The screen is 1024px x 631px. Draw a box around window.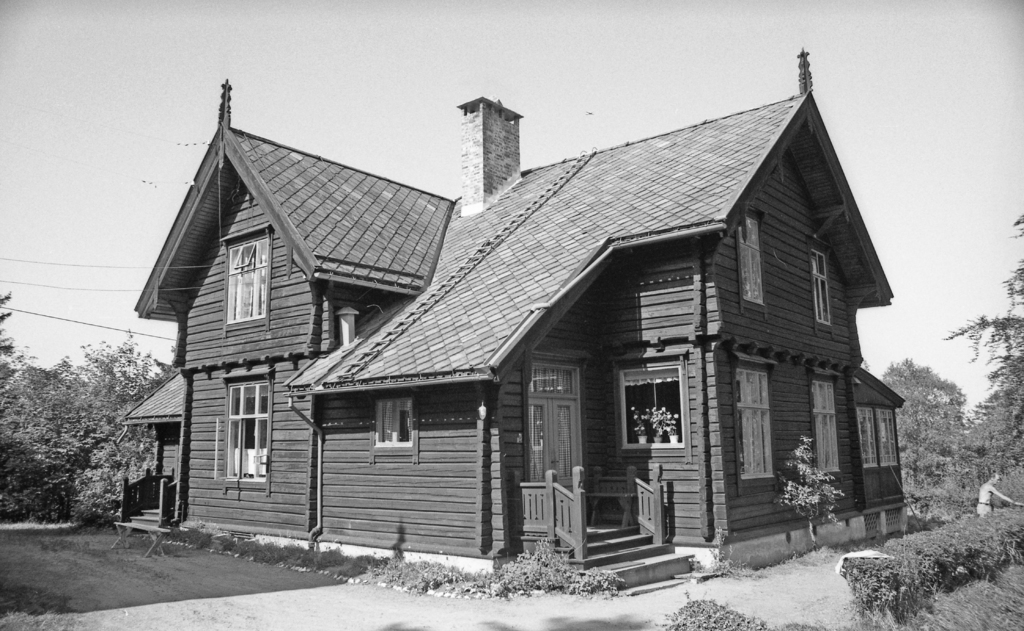
select_region(371, 397, 413, 443).
